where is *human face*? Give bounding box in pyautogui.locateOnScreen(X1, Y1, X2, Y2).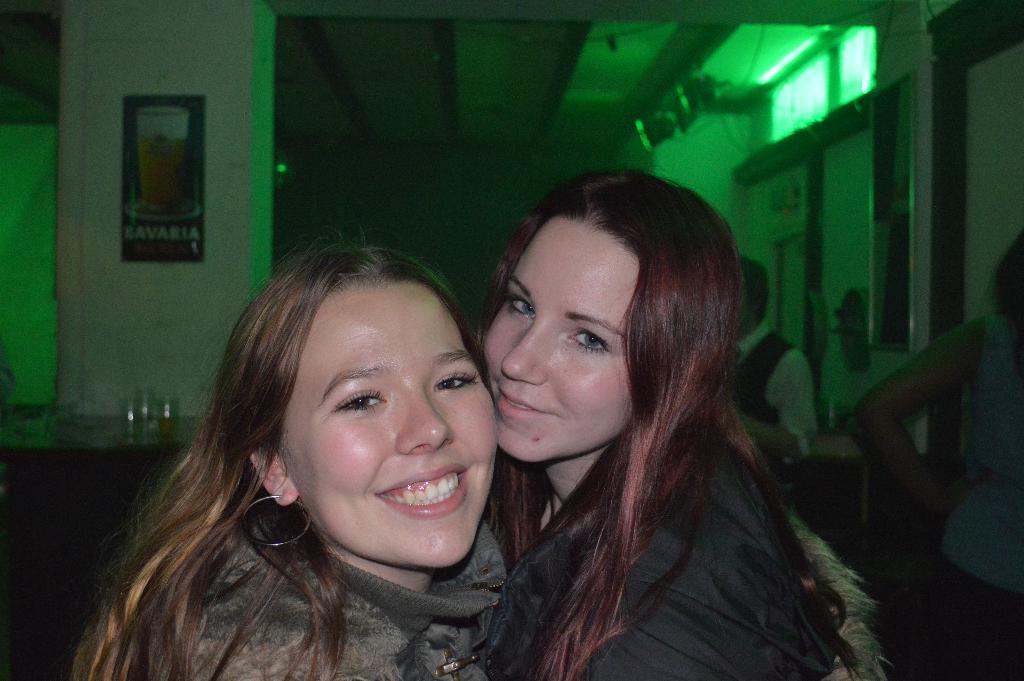
pyautogui.locateOnScreen(278, 284, 494, 566).
